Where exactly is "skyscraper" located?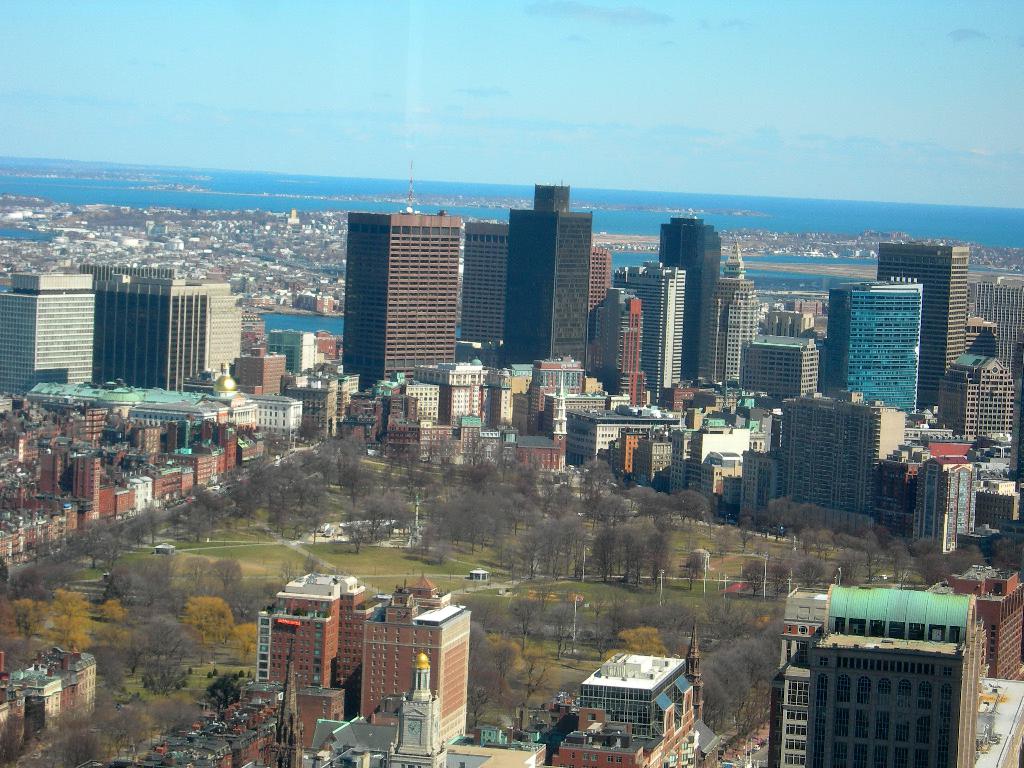
Its bounding box is (459,220,508,358).
